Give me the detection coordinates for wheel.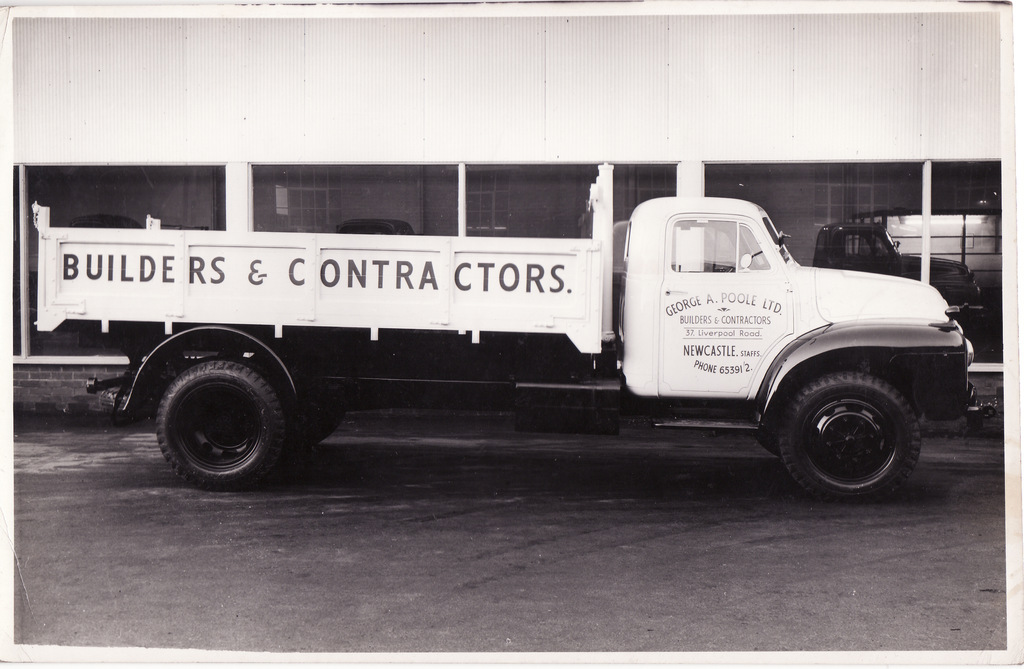
bbox=(154, 359, 282, 487).
